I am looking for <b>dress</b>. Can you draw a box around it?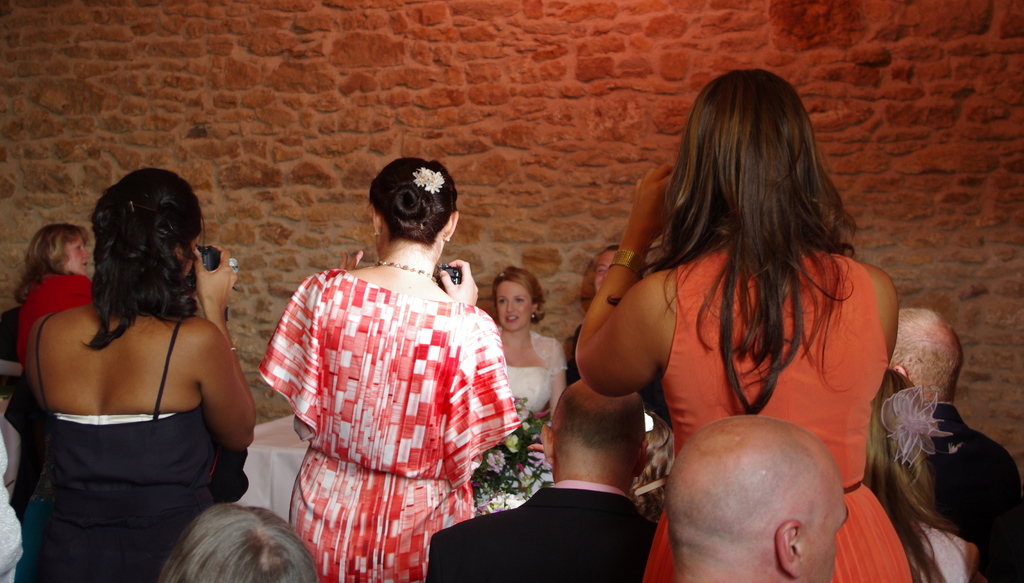
Sure, the bounding box is BBox(475, 332, 566, 514).
